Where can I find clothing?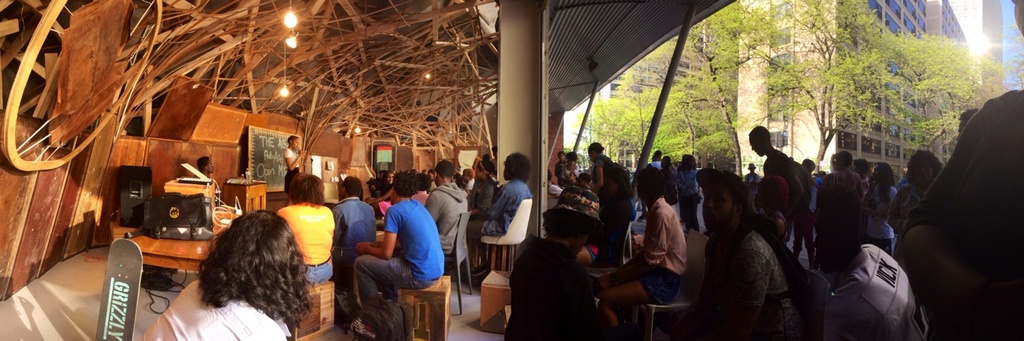
You can find it at BBox(135, 280, 283, 340).
